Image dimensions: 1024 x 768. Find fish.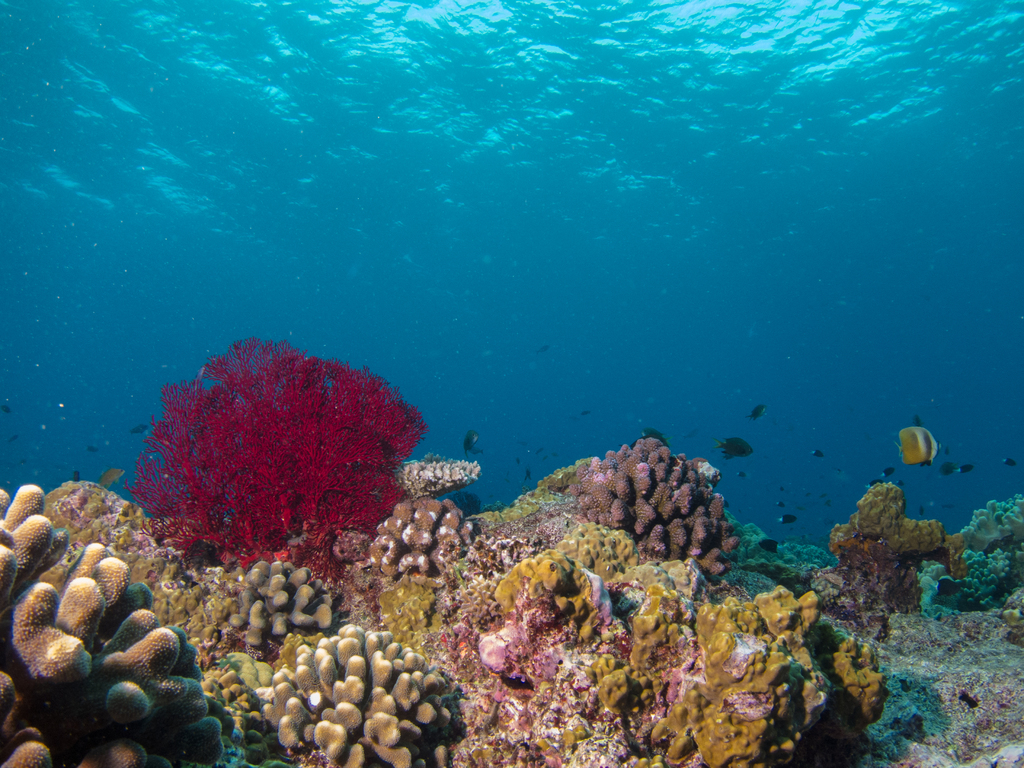
bbox=[128, 424, 149, 433].
